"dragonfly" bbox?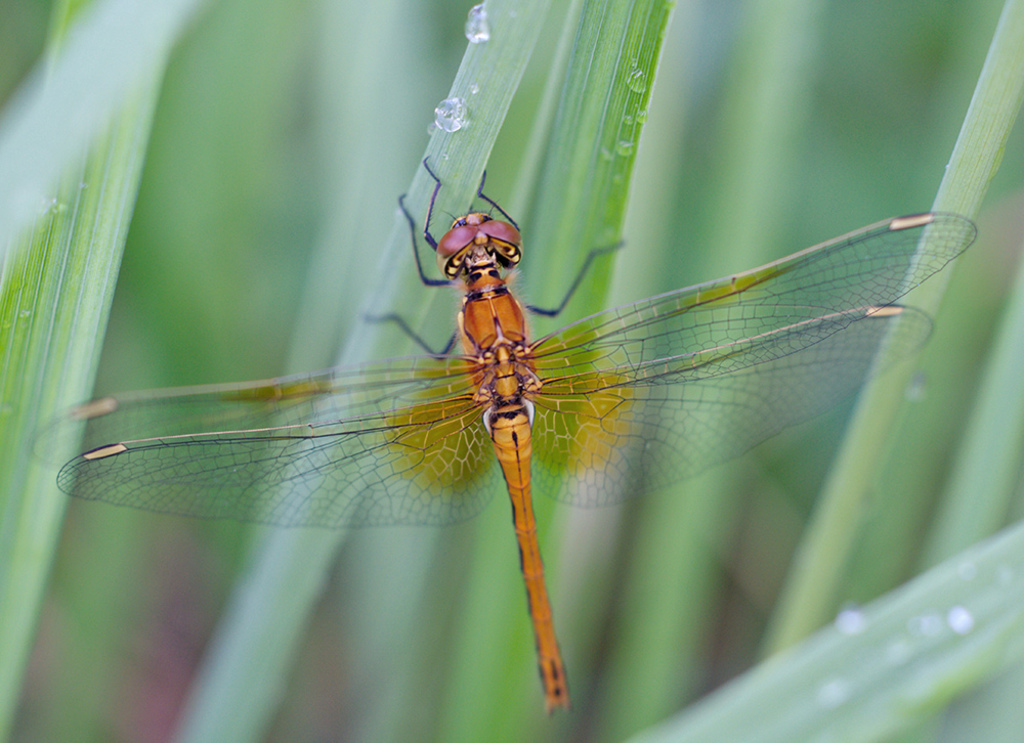
(left=55, top=309, right=935, bottom=725)
